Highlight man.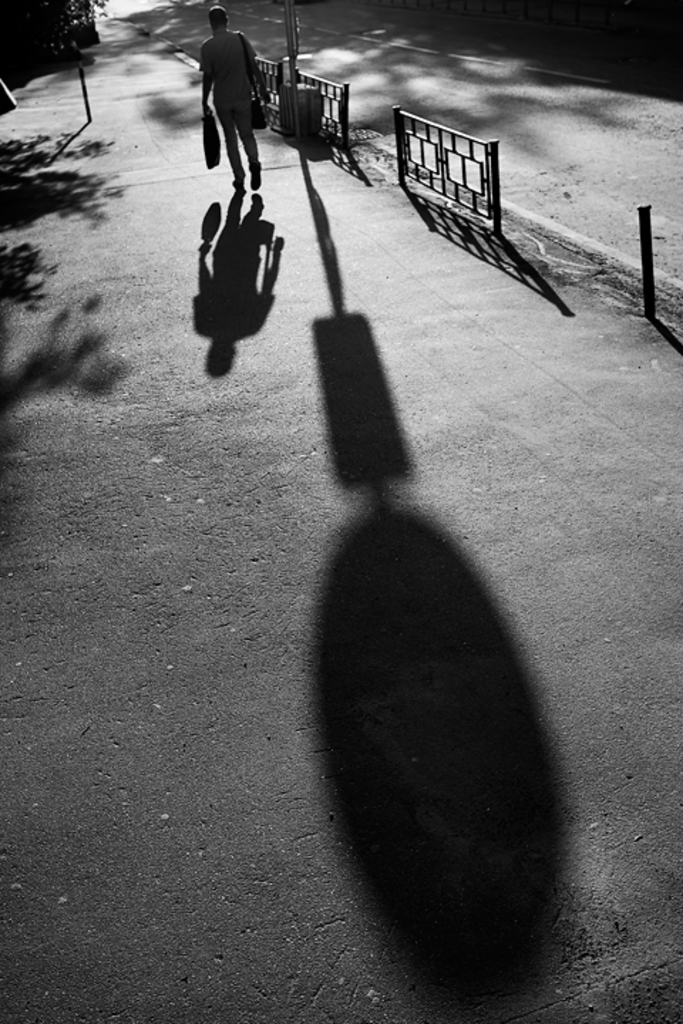
Highlighted region: bbox=(196, 6, 268, 192).
